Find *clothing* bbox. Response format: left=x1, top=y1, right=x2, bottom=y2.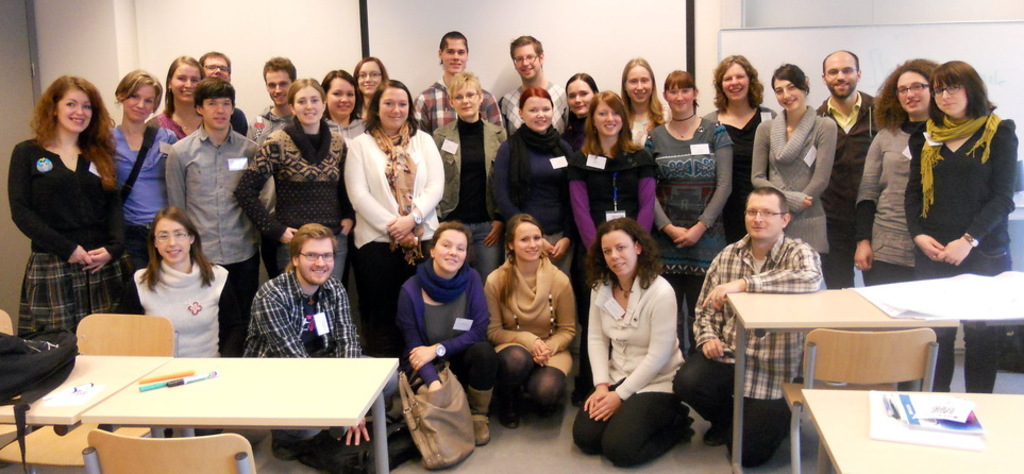
left=392, top=263, right=484, bottom=391.
